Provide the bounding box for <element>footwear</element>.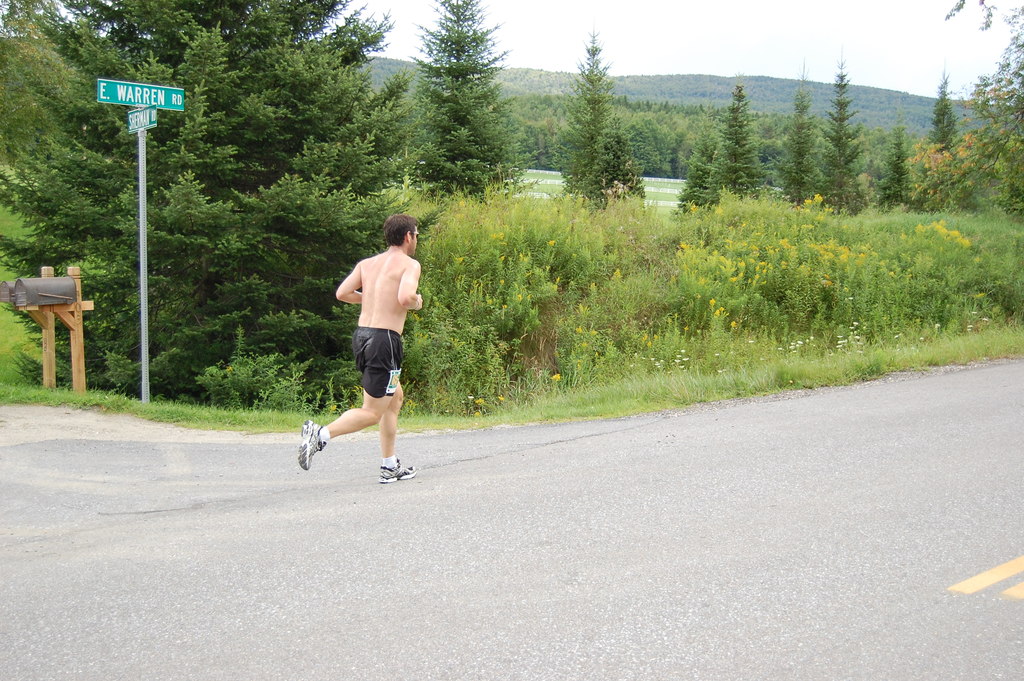
[left=298, top=418, right=322, bottom=474].
